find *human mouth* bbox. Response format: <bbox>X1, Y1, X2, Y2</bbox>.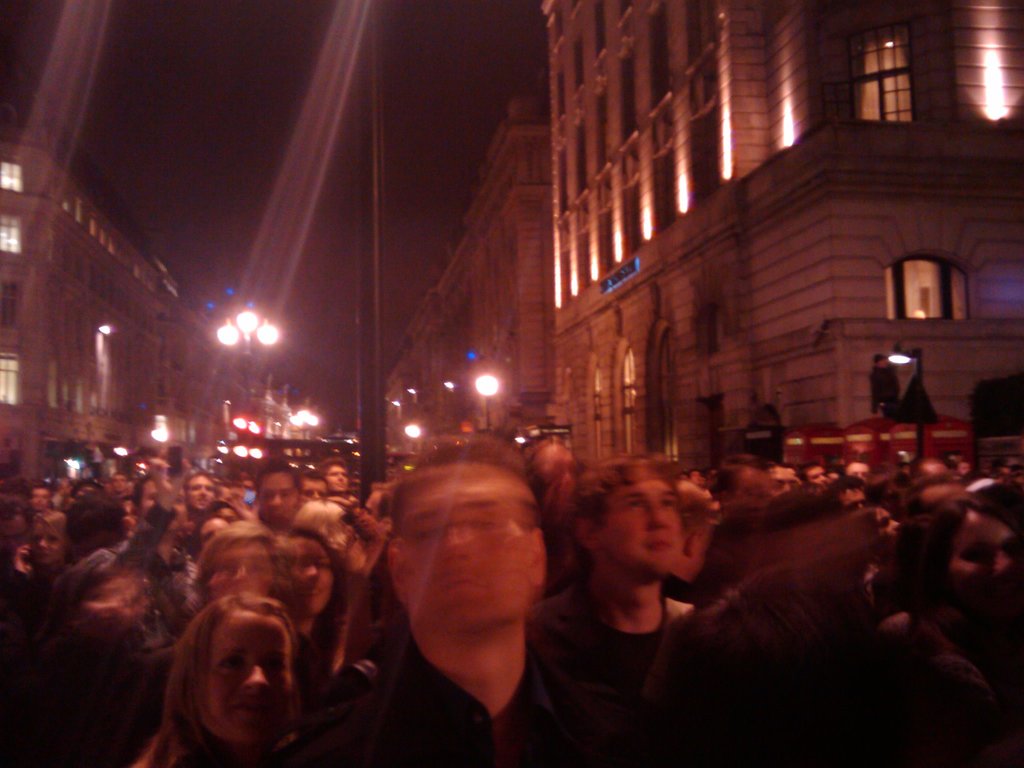
<bbox>428, 573, 488, 595</bbox>.
